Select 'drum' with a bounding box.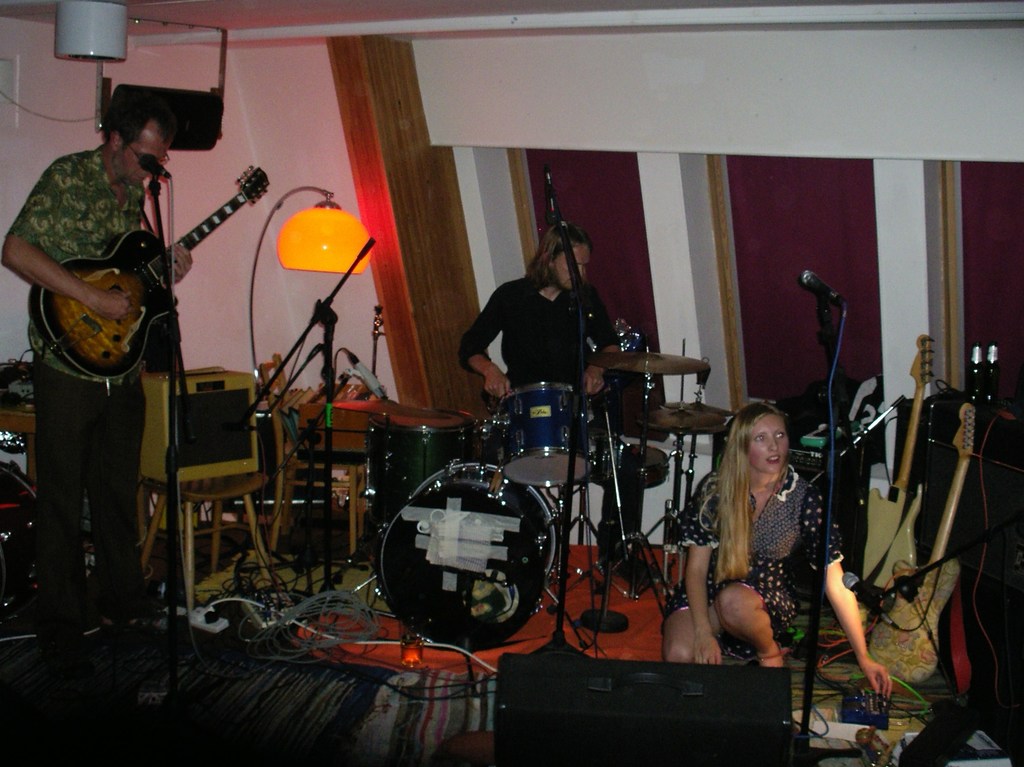
box(364, 409, 476, 542).
